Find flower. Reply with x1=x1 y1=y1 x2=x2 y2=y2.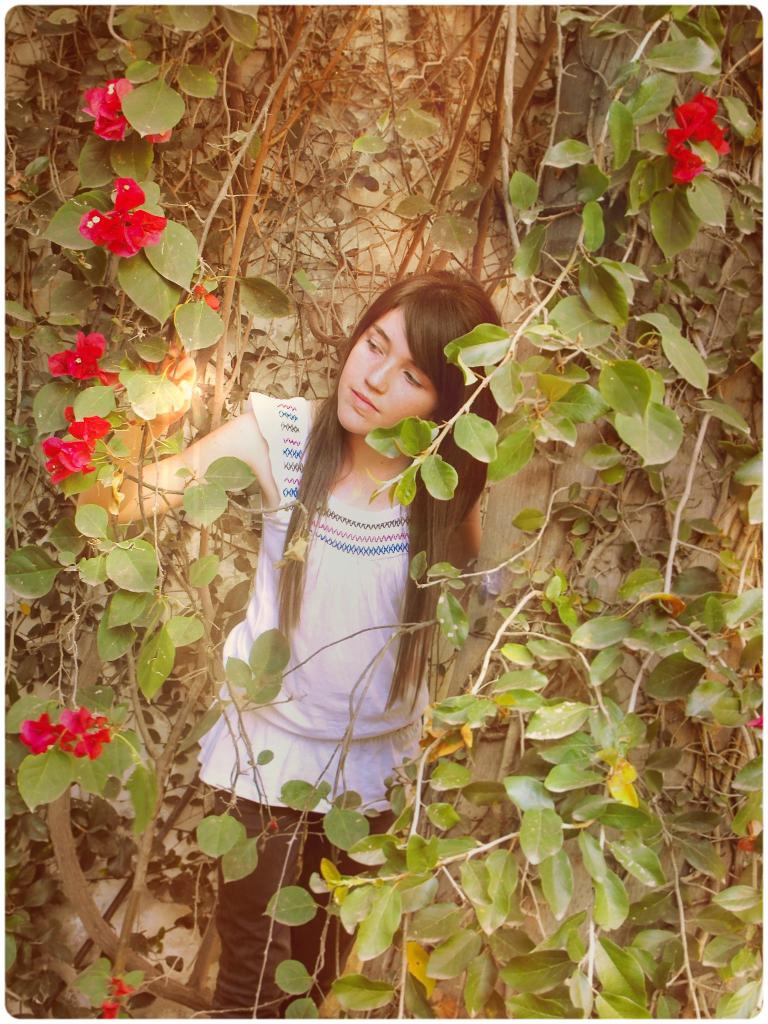
x1=17 y1=701 x2=122 y2=762.
